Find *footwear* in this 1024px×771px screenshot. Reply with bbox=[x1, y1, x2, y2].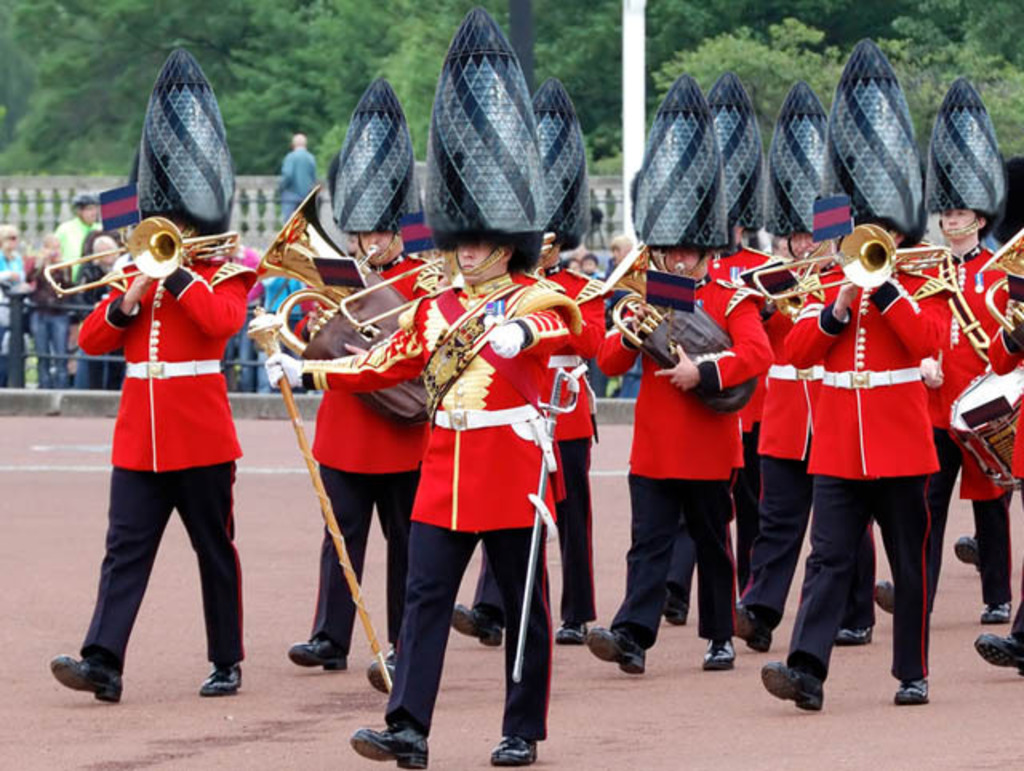
bbox=[491, 729, 536, 769].
